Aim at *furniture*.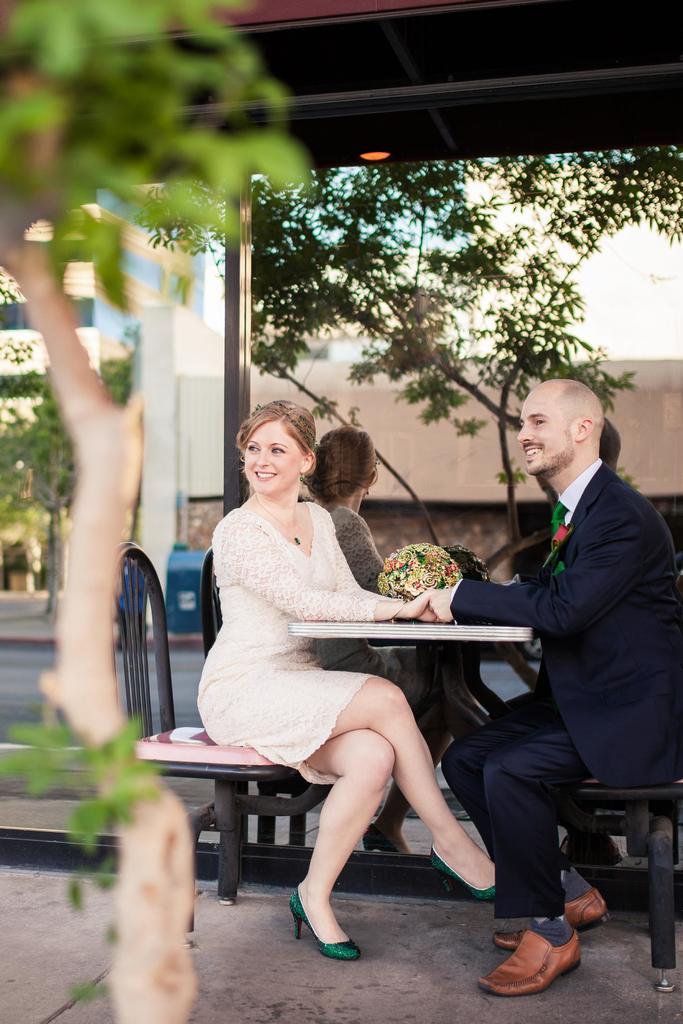
Aimed at 201, 548, 325, 849.
